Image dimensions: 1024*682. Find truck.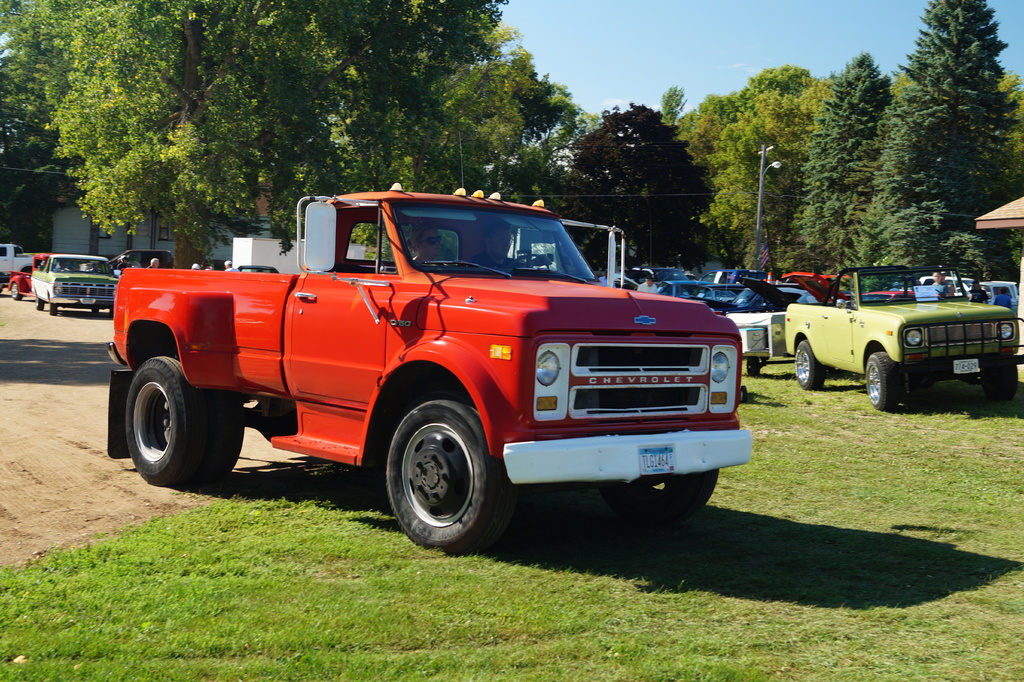
box(227, 230, 392, 276).
